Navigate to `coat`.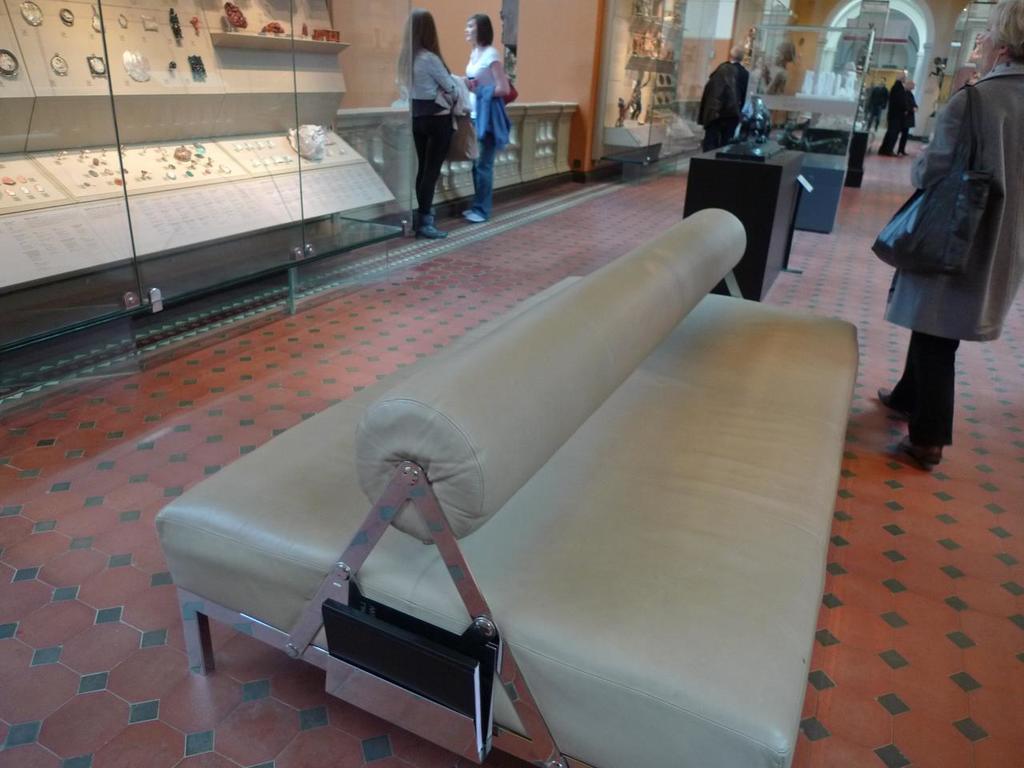
Navigation target: detection(894, 76, 1016, 338).
